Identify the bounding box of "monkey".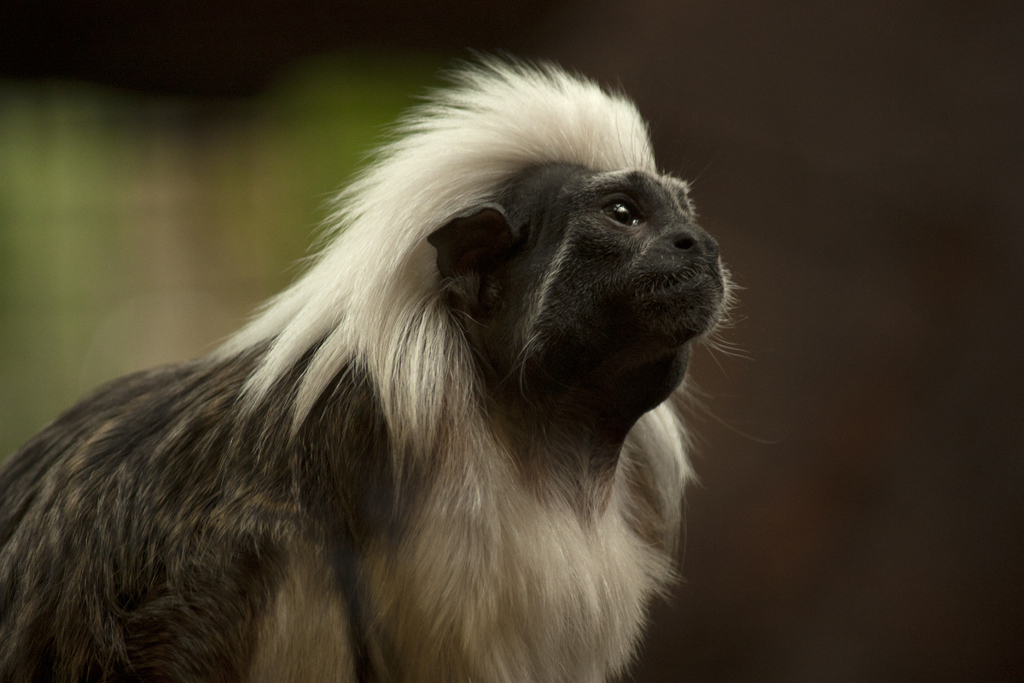
left=0, top=46, right=785, bottom=682.
